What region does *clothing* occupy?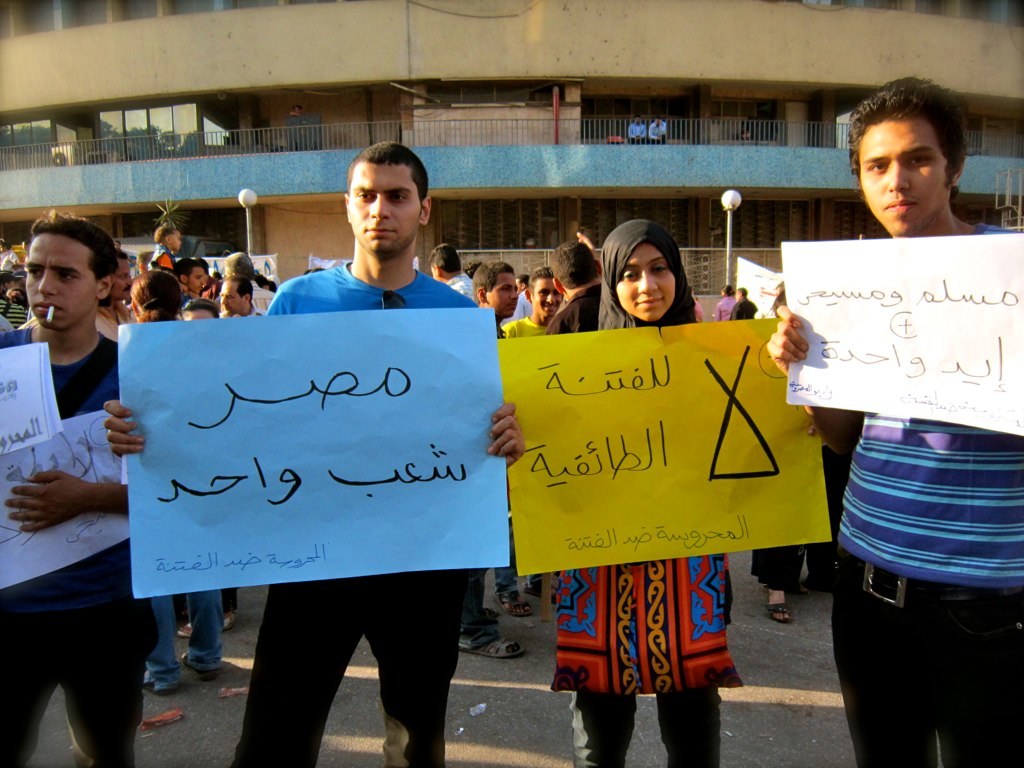
[229,261,478,767].
